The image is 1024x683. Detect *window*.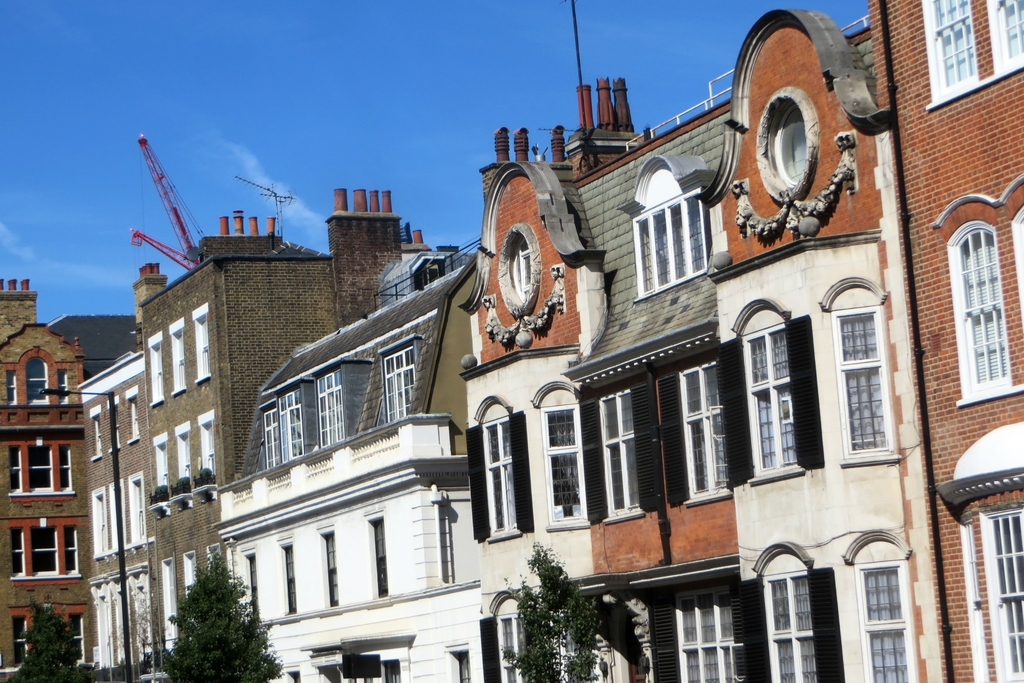
Detection: bbox(922, 0, 1023, 109).
